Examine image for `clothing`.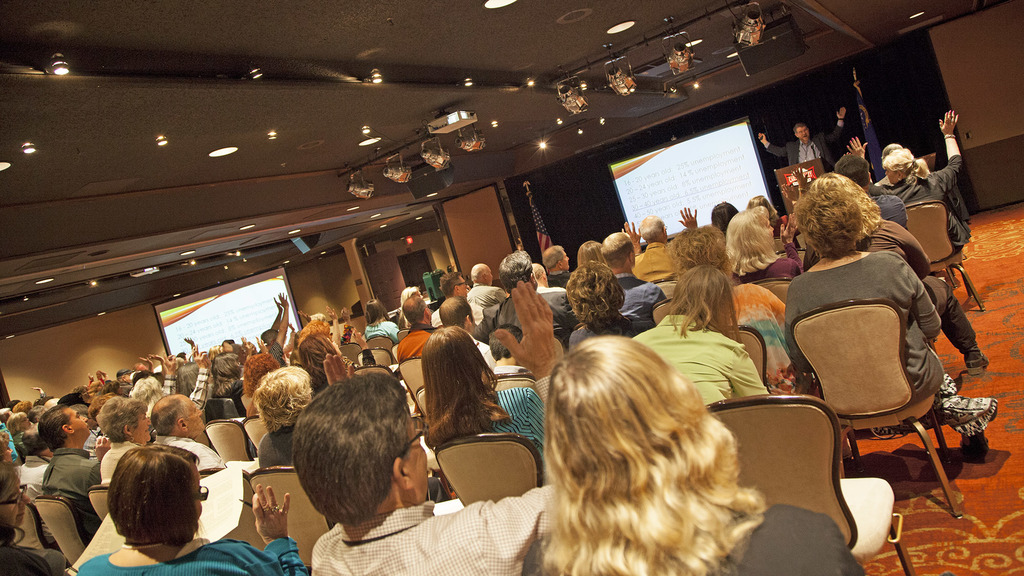
Examination result: detection(635, 242, 690, 280).
